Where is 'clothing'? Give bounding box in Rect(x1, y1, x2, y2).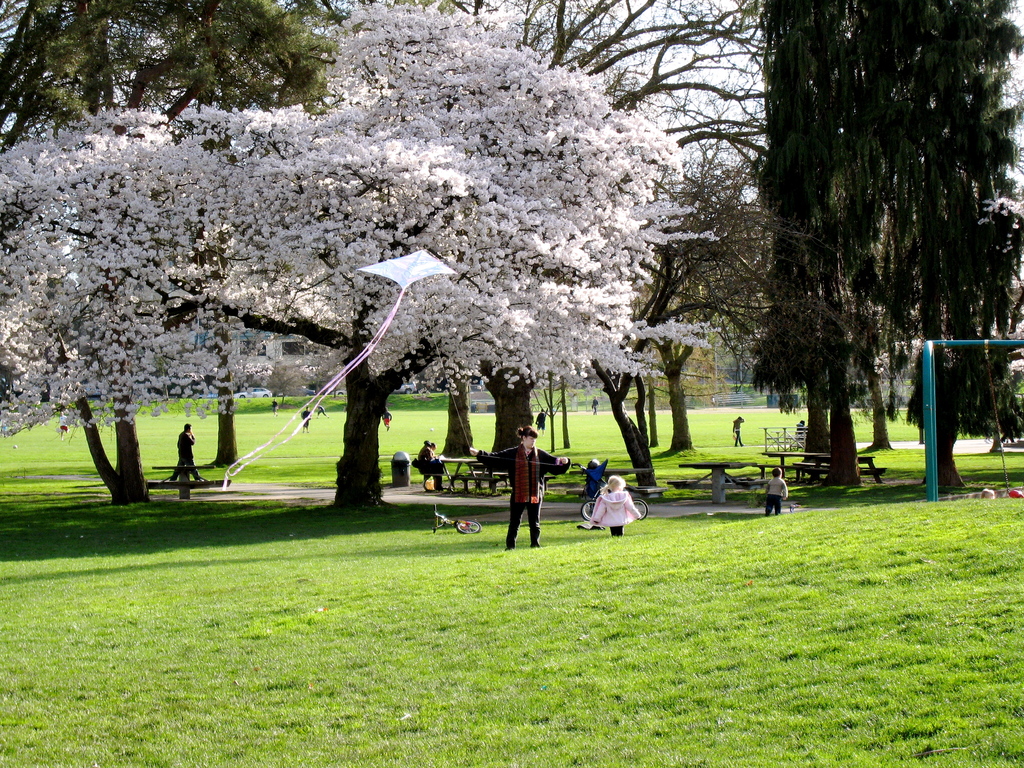
Rect(316, 404, 326, 415).
